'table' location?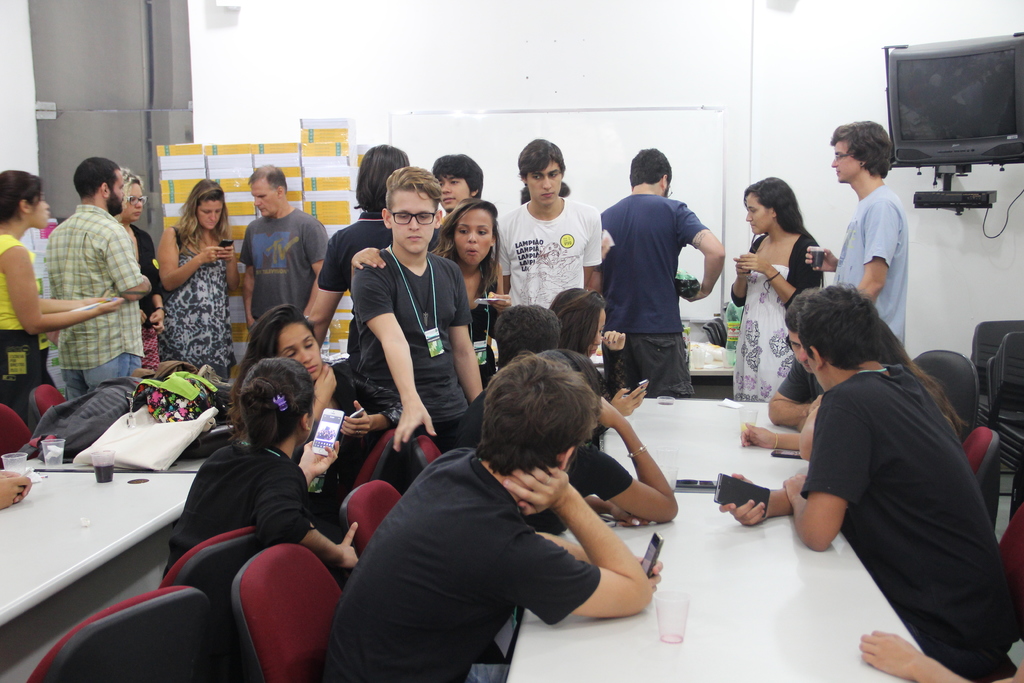
Rect(506, 402, 924, 682)
